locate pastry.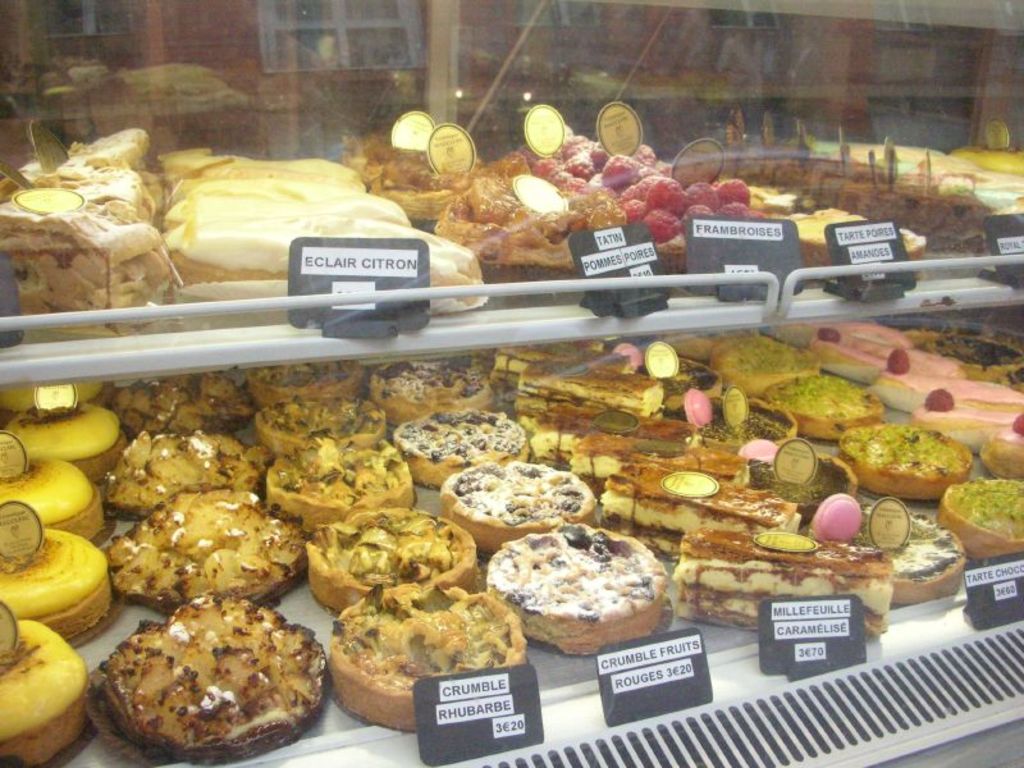
Bounding box: box=[956, 485, 1023, 556].
